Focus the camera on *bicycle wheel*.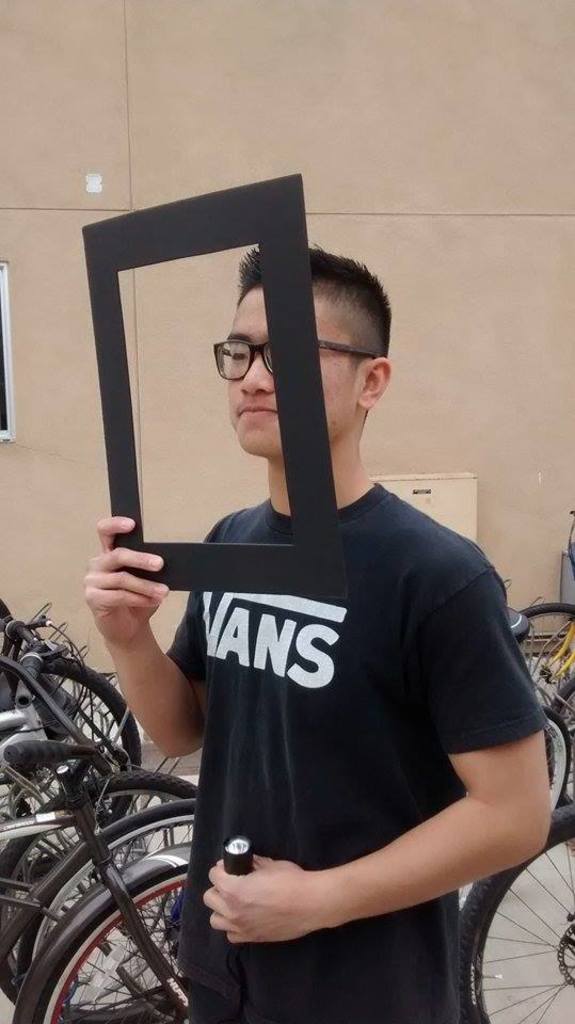
Focus region: pyautogui.locateOnScreen(32, 862, 192, 1023).
